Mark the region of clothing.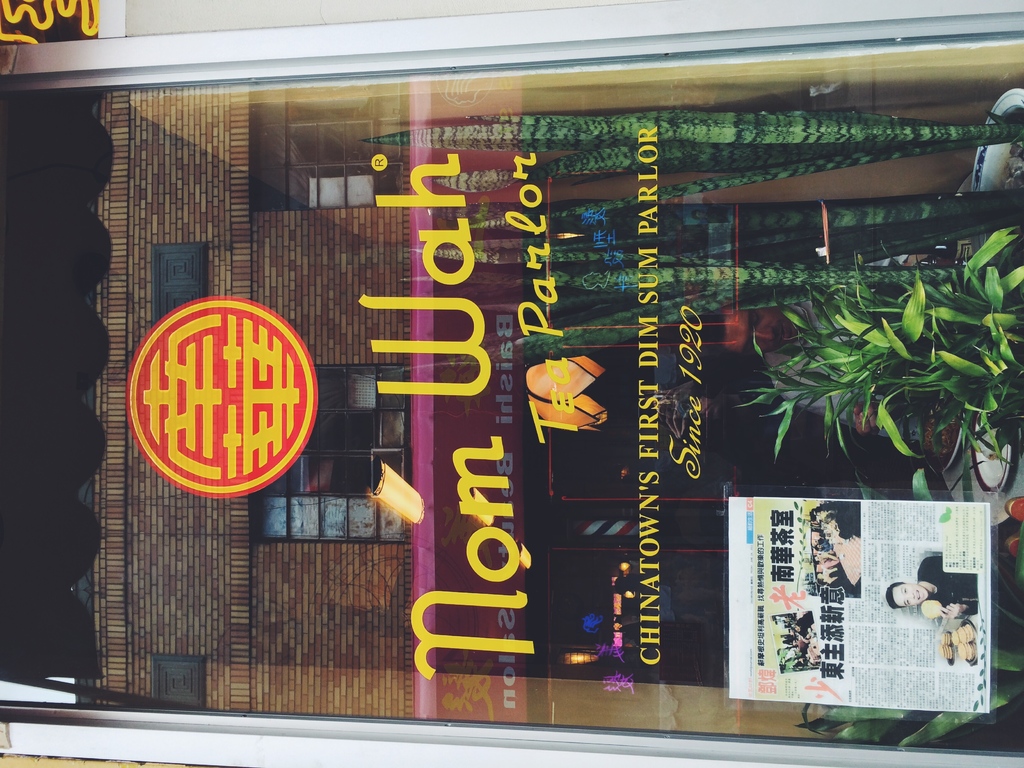
Region: [left=919, top=556, right=975, bottom=613].
